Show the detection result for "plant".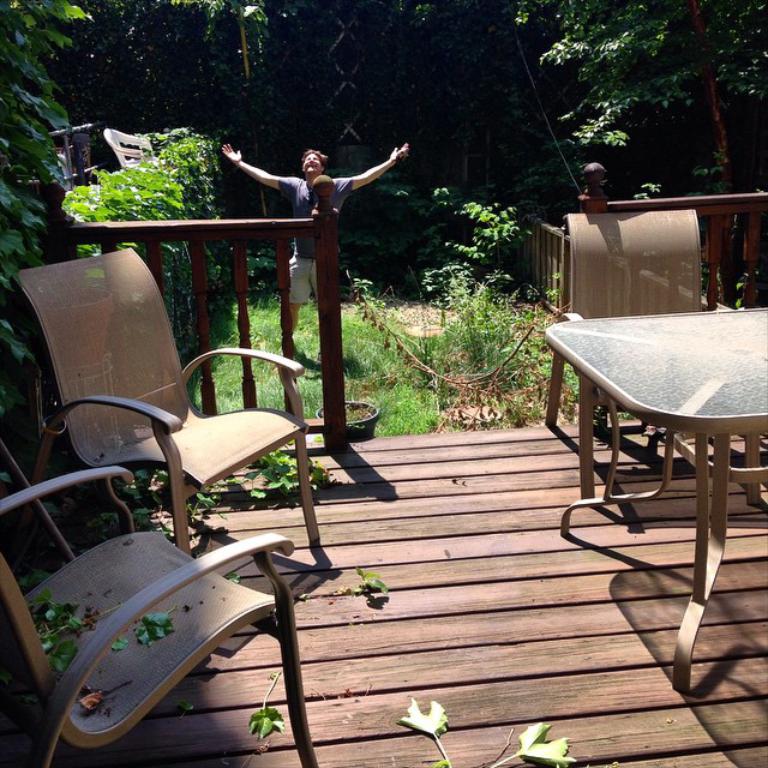
locate(104, 623, 131, 658).
